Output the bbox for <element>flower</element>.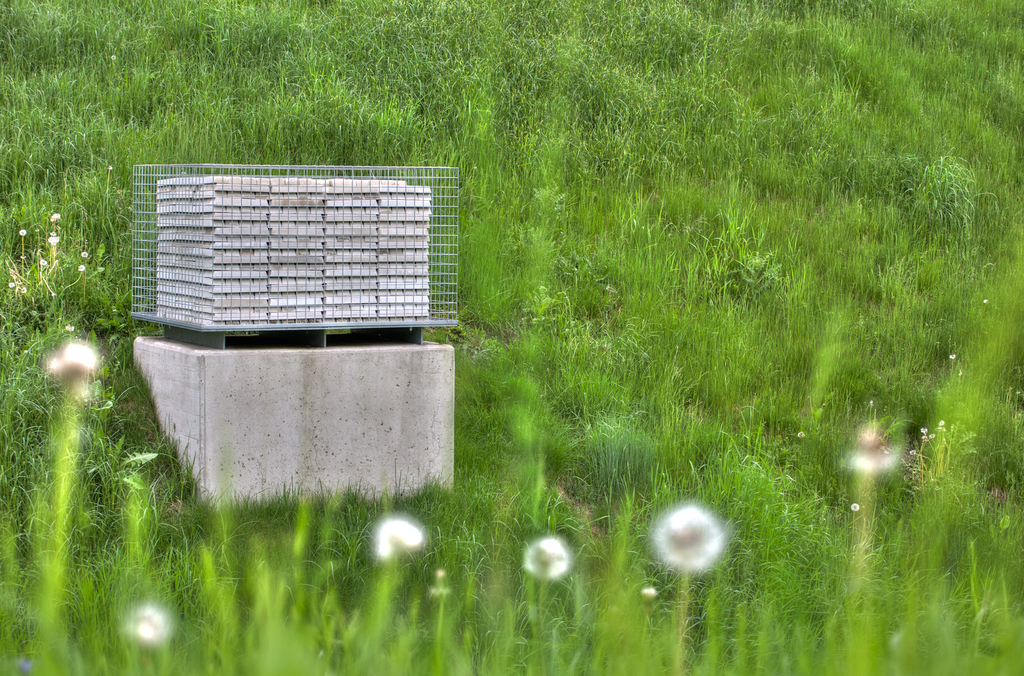
detection(518, 539, 571, 579).
